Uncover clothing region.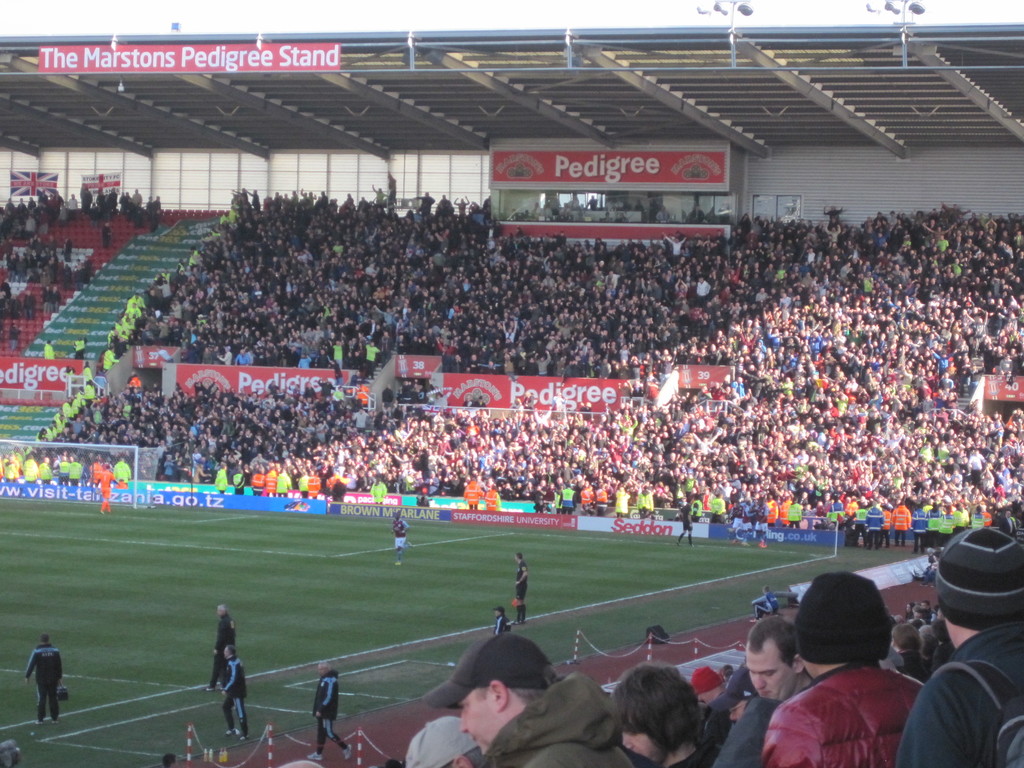
Uncovered: {"left": 24, "top": 296, "right": 36, "bottom": 316}.
